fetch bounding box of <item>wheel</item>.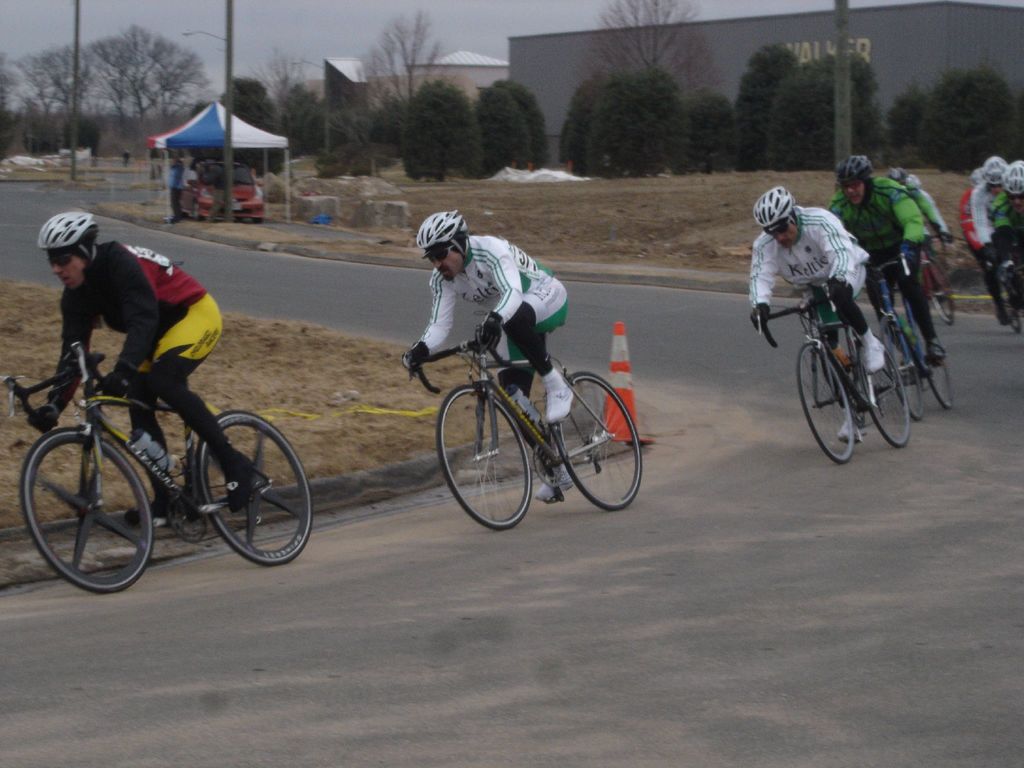
Bbox: select_region(191, 201, 204, 221).
